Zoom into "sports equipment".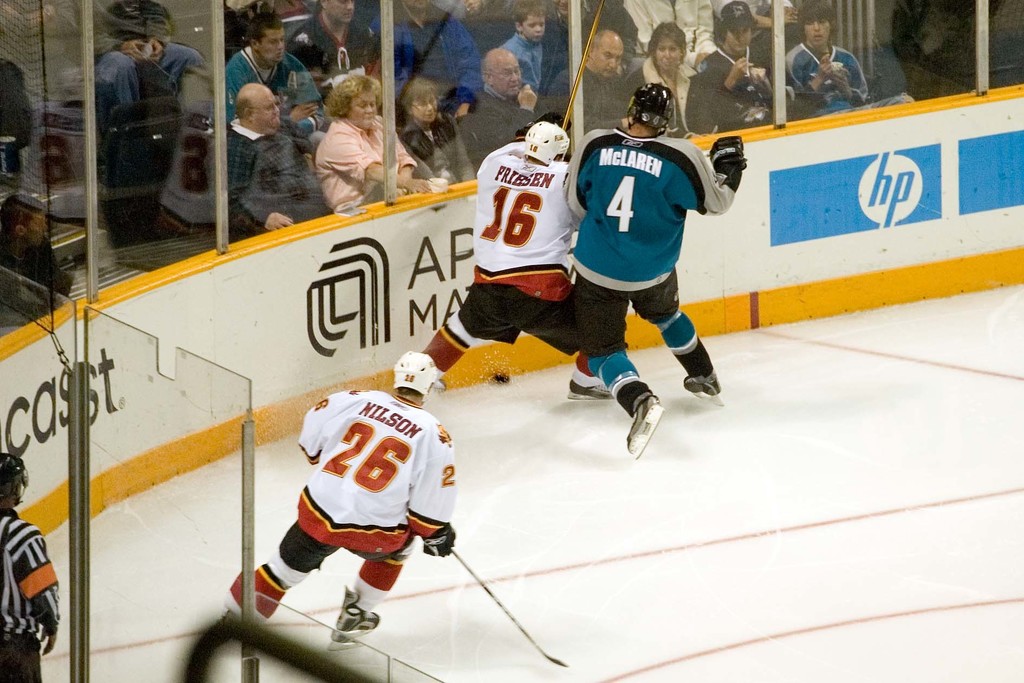
Zoom target: pyautogui.locateOnScreen(712, 139, 748, 172).
